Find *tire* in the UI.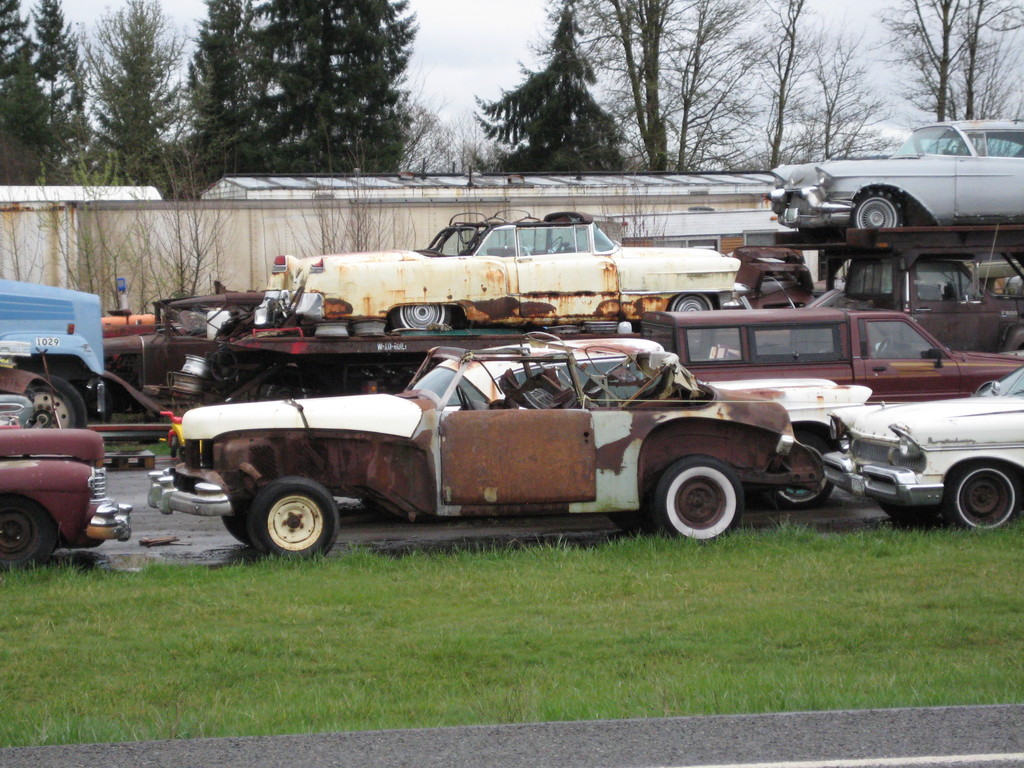
UI element at bbox(938, 452, 1023, 531).
